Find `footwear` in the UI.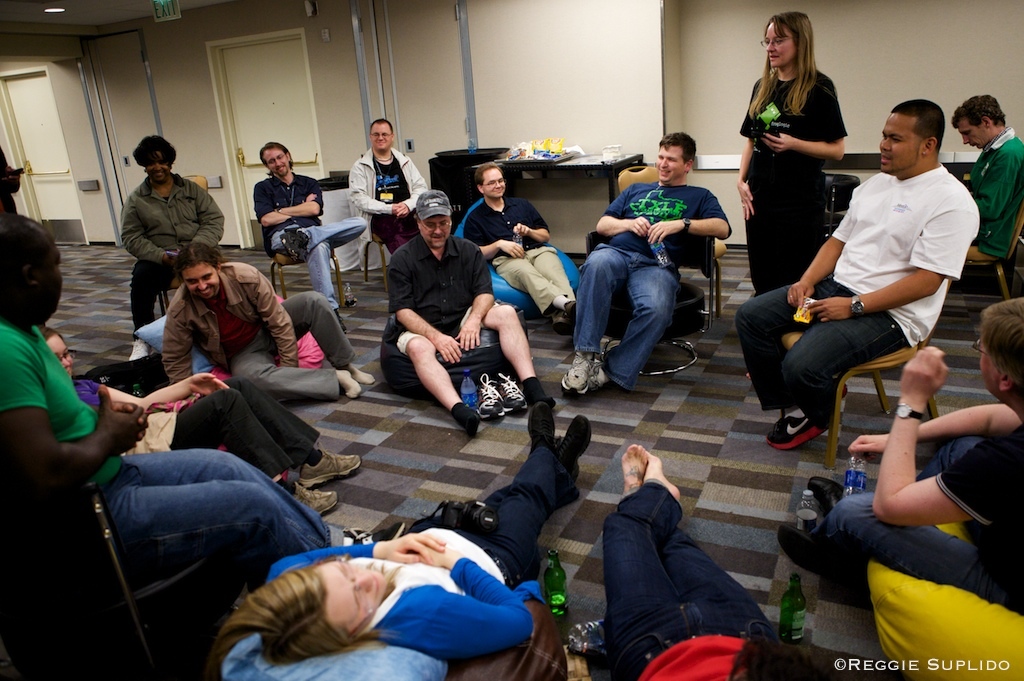
UI element at (x1=482, y1=375, x2=503, y2=420).
